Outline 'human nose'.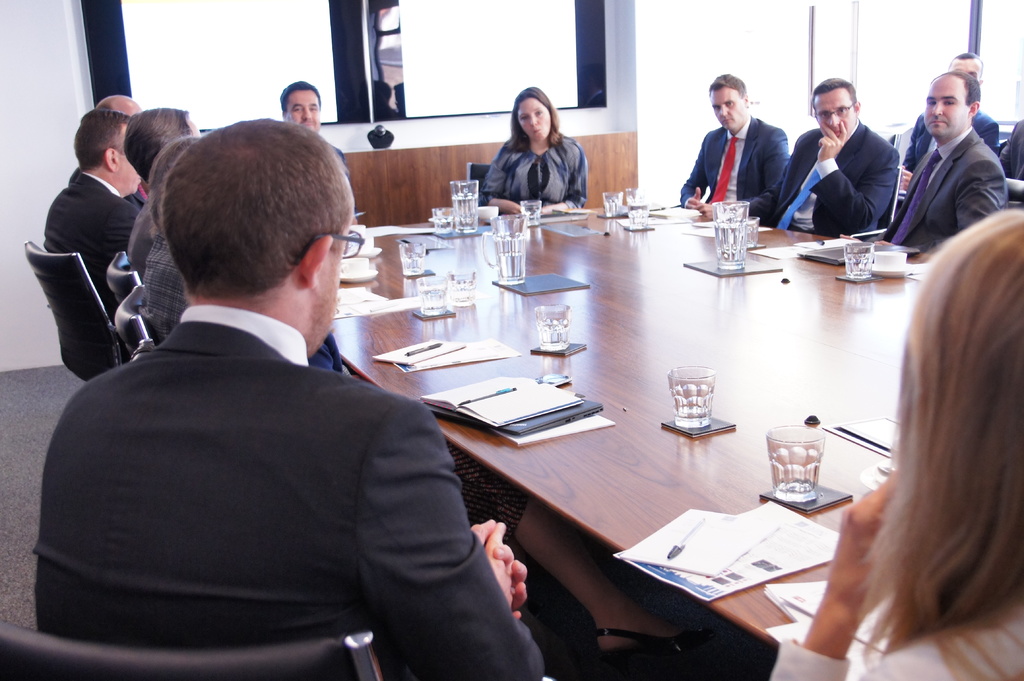
Outline: 301:105:314:121.
